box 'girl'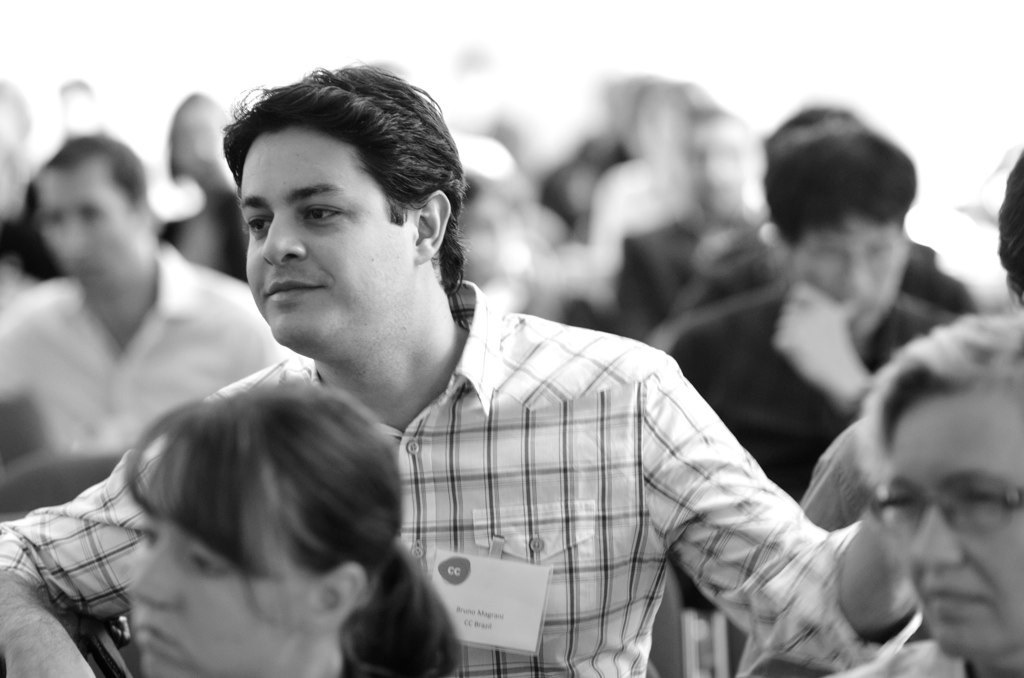
rect(120, 376, 461, 677)
